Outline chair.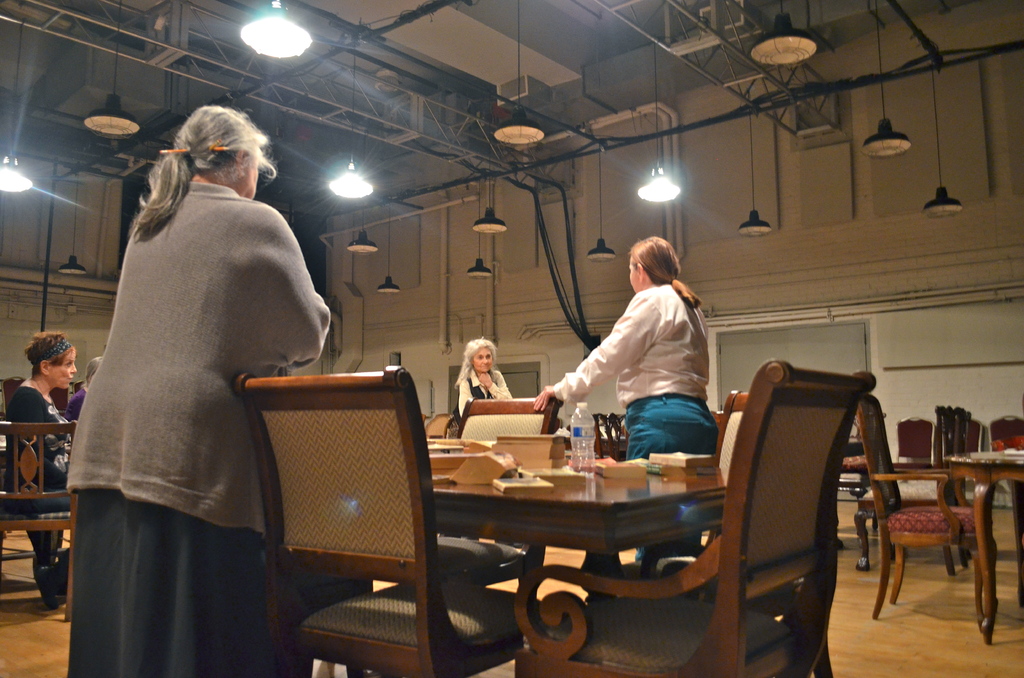
Outline: rect(895, 416, 934, 467).
